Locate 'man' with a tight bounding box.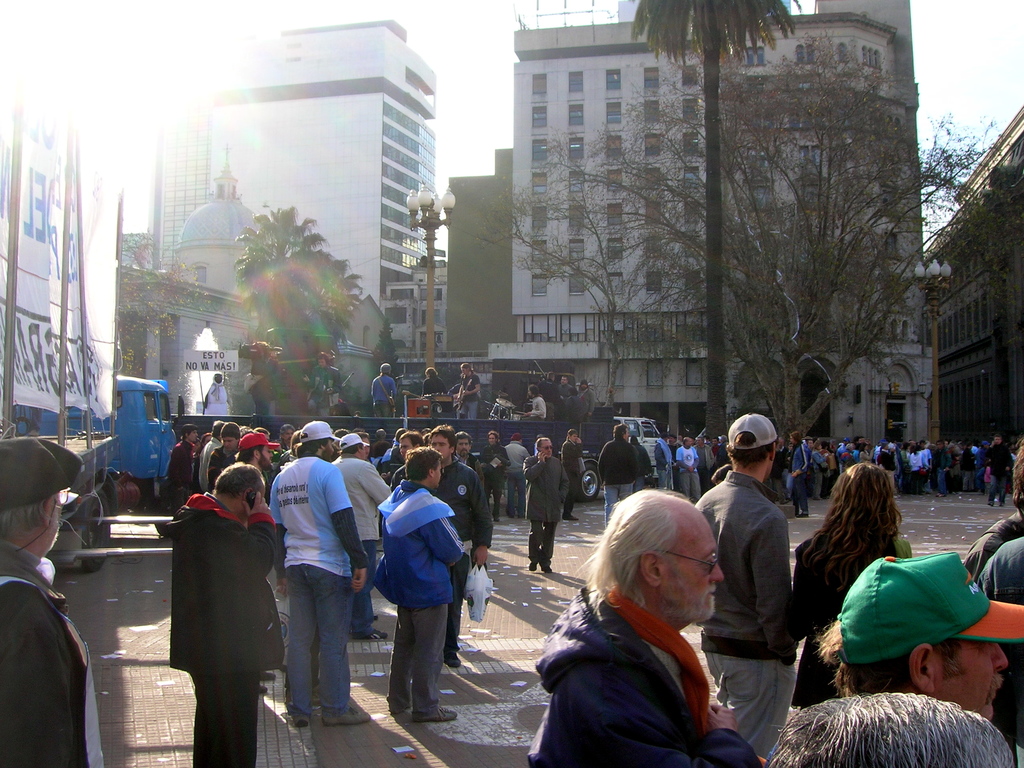
692, 413, 797, 758.
